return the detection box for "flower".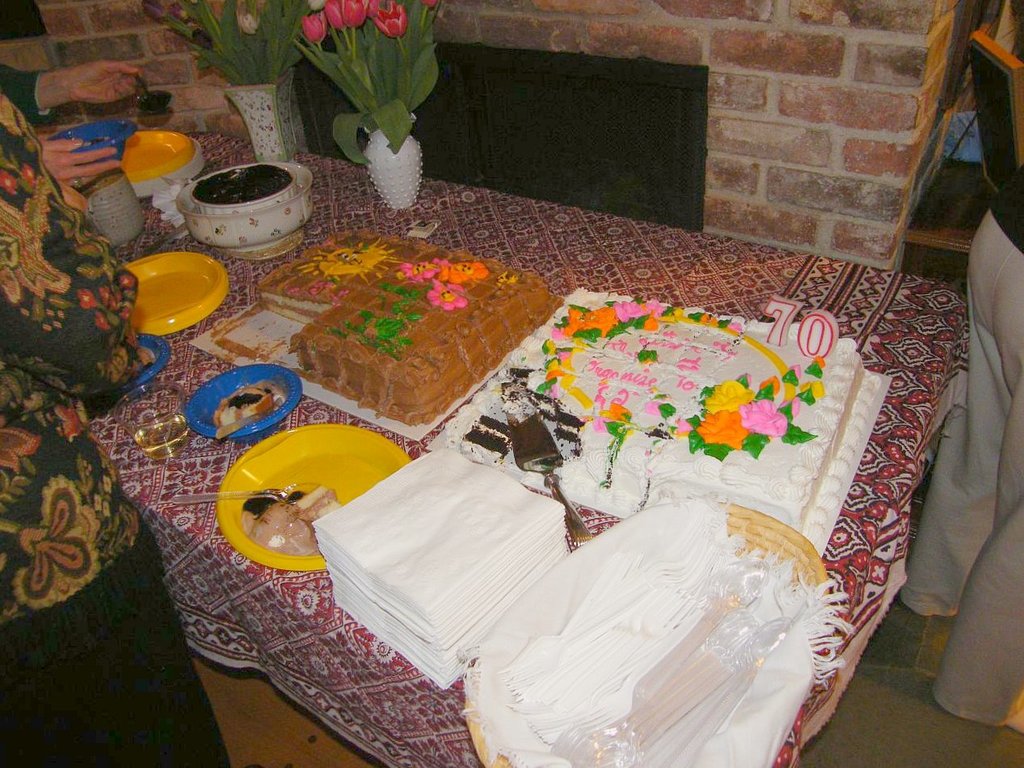
rect(695, 413, 744, 448).
